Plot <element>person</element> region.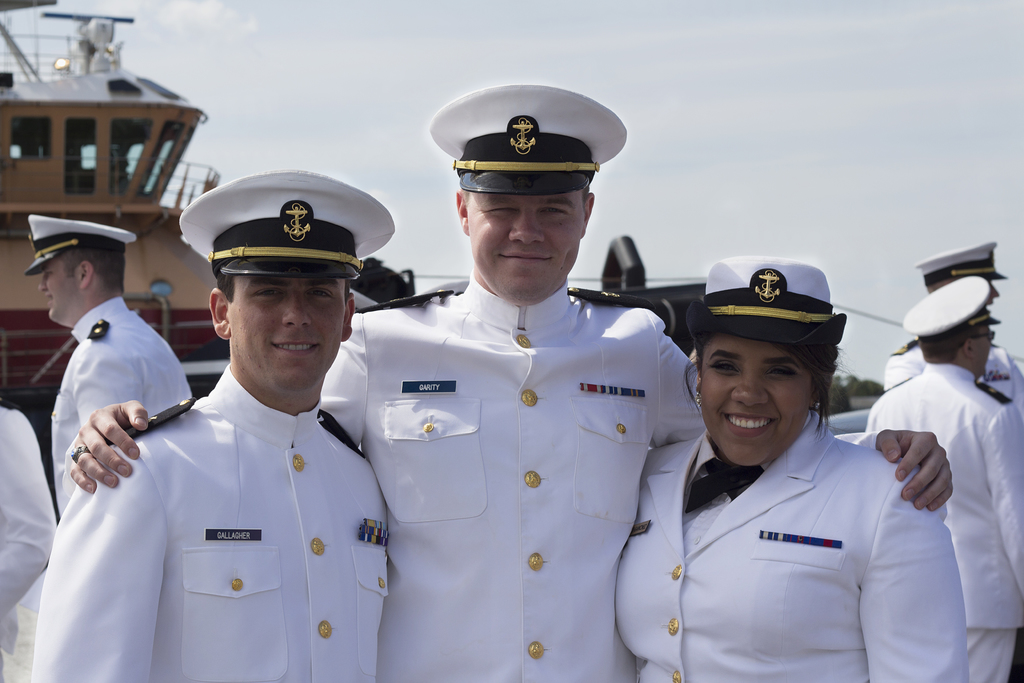
Plotted at 23:168:390:682.
